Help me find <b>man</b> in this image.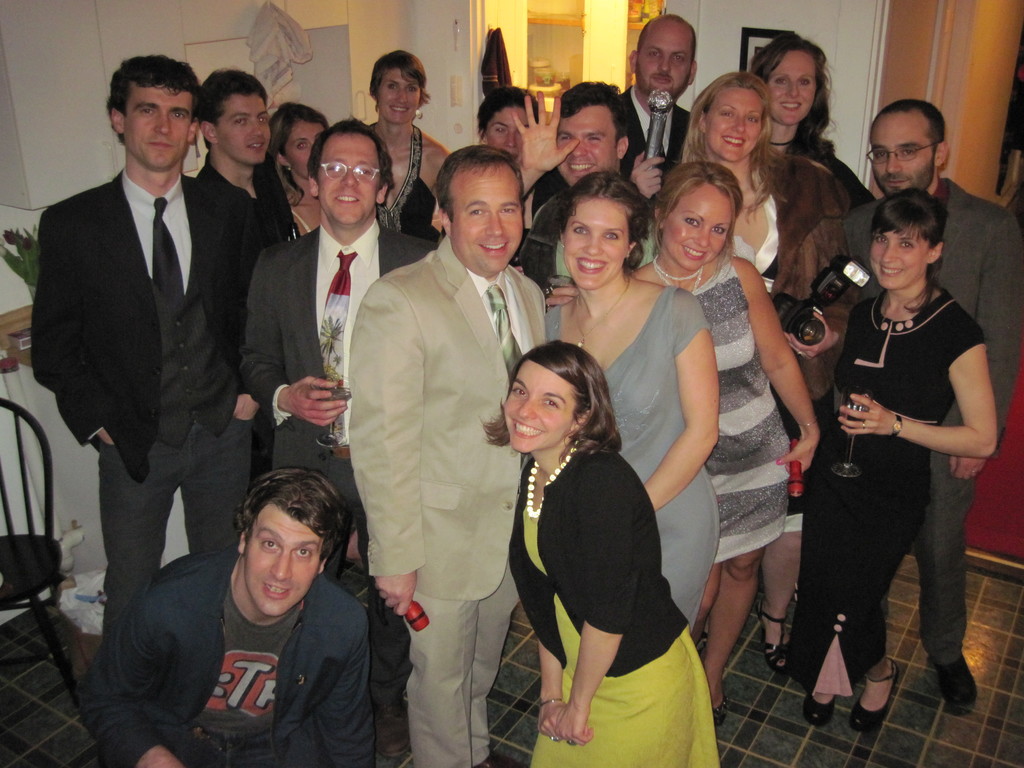
Found it: {"left": 340, "top": 143, "right": 548, "bottom": 767}.
